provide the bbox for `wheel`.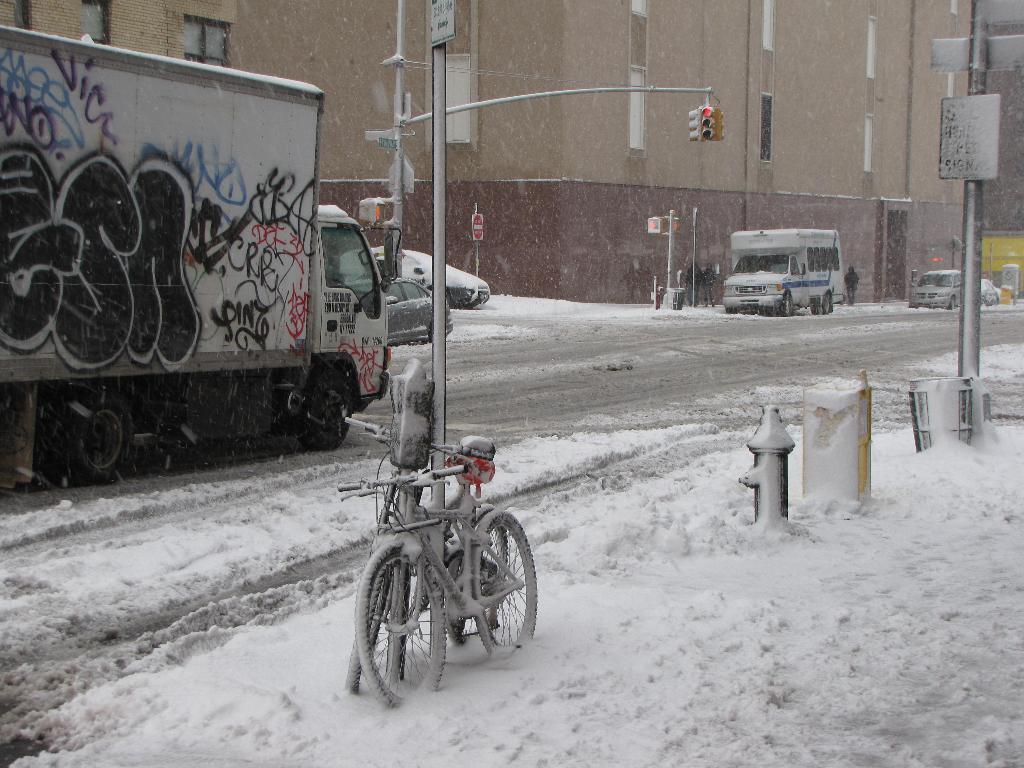
Rect(821, 291, 833, 312).
